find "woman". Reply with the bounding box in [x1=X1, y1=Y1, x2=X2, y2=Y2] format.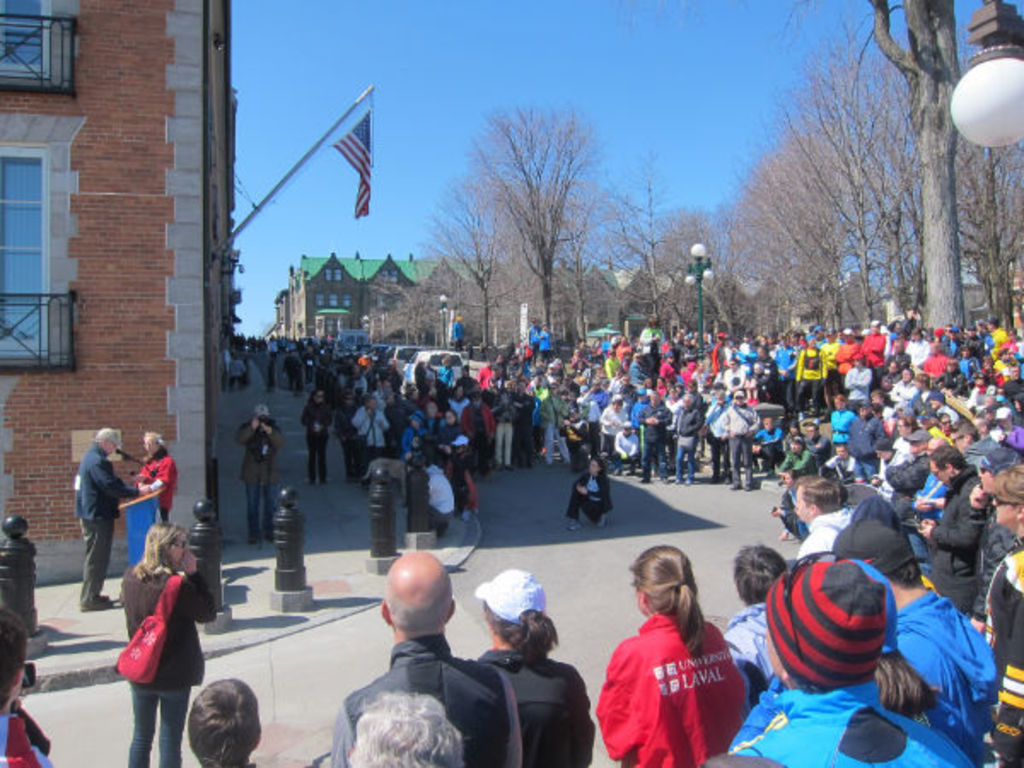
[x1=558, y1=452, x2=618, y2=539].
